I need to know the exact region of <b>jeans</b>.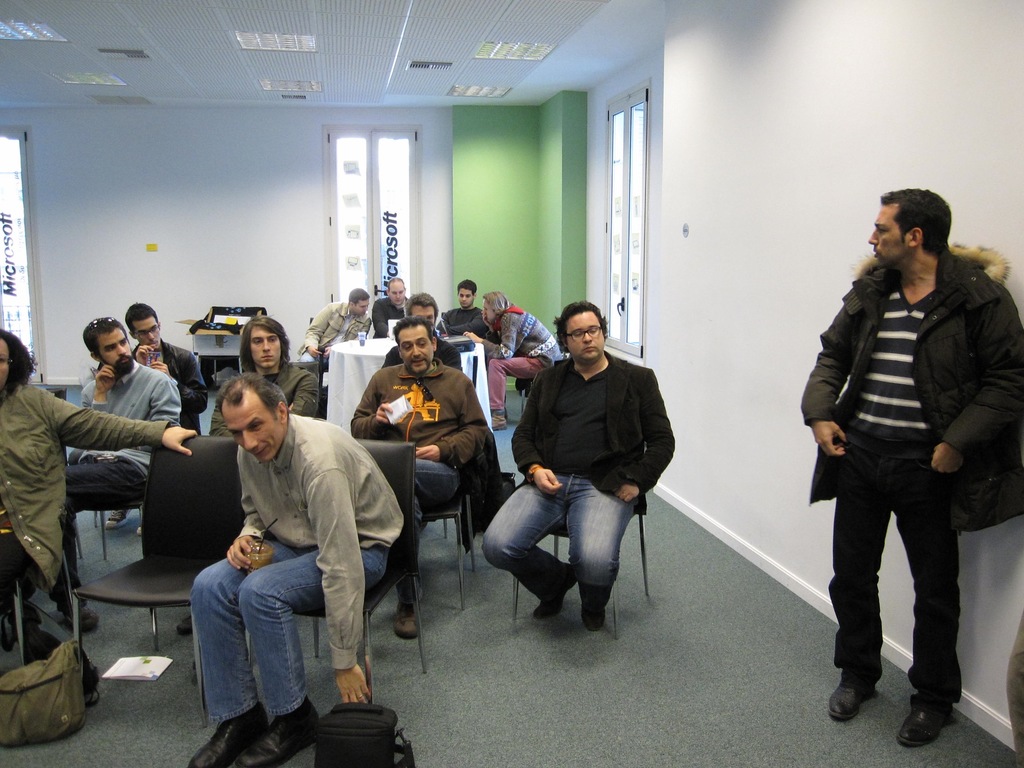
Region: 188, 545, 387, 728.
